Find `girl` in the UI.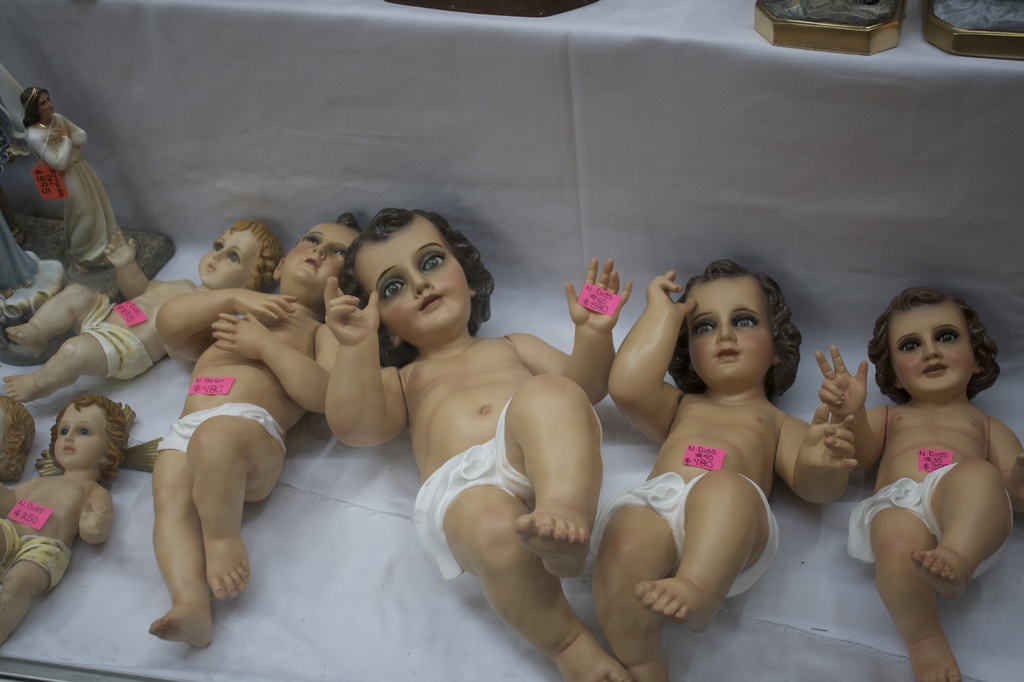
UI element at x1=816, y1=288, x2=1023, y2=681.
